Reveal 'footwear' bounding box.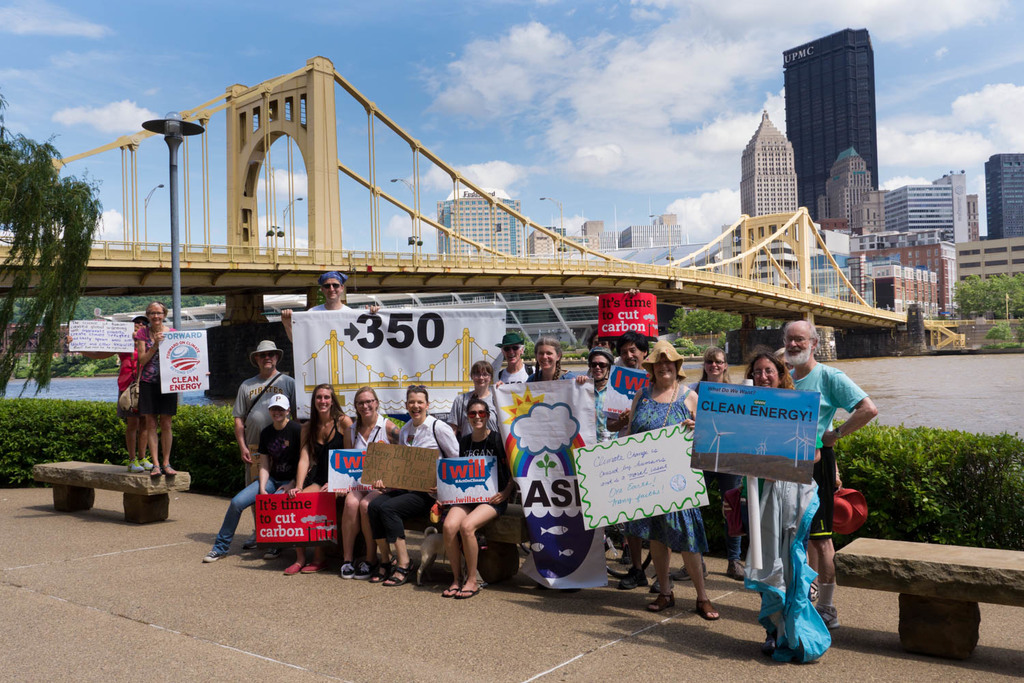
Revealed: 384:555:418:583.
